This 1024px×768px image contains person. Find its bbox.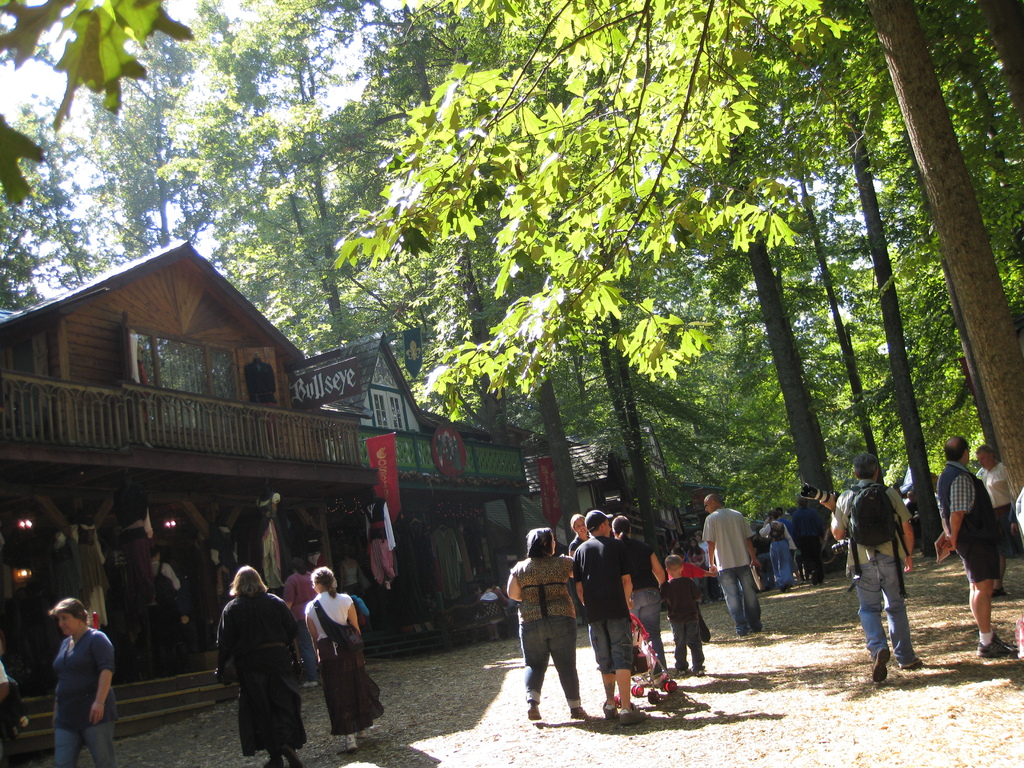
left=660, top=556, right=708, bottom=677.
